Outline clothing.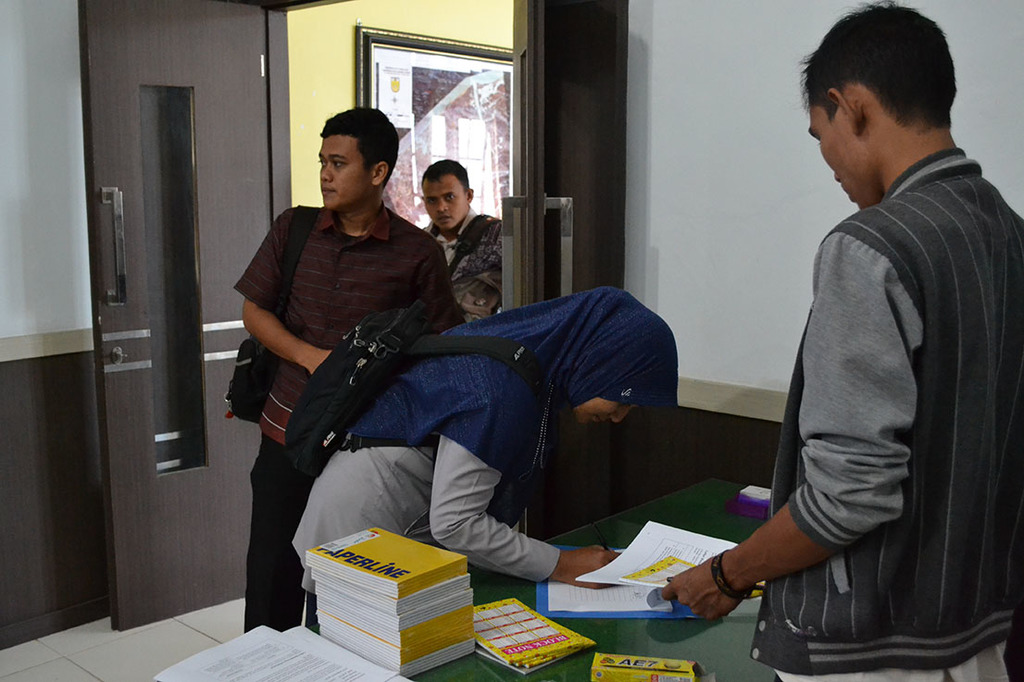
Outline: rect(290, 290, 680, 626).
